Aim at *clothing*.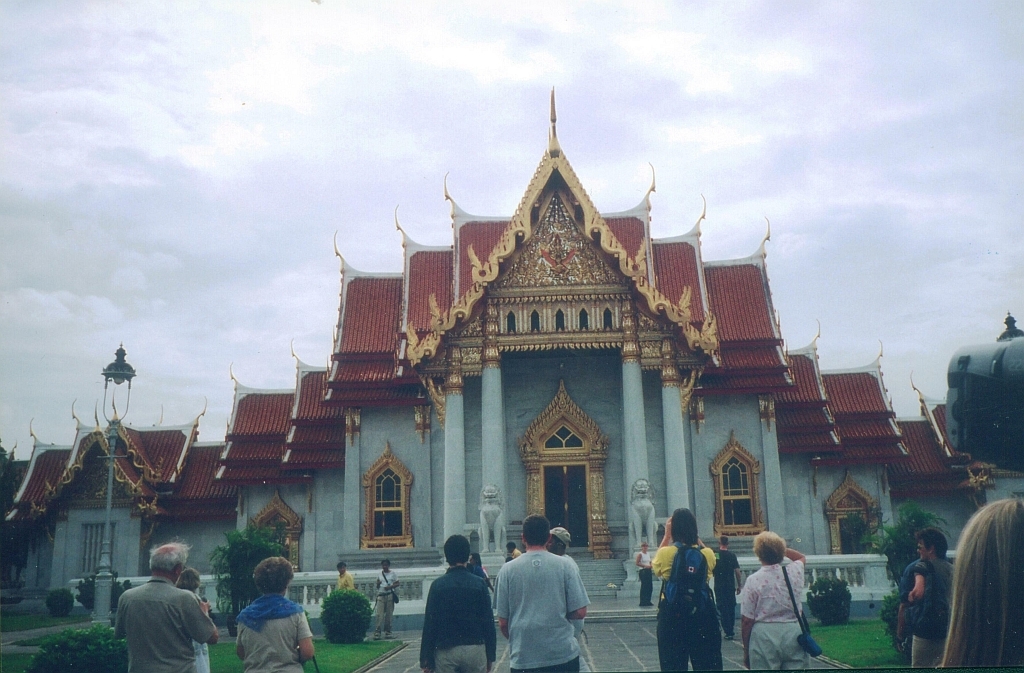
Aimed at 228, 589, 312, 672.
